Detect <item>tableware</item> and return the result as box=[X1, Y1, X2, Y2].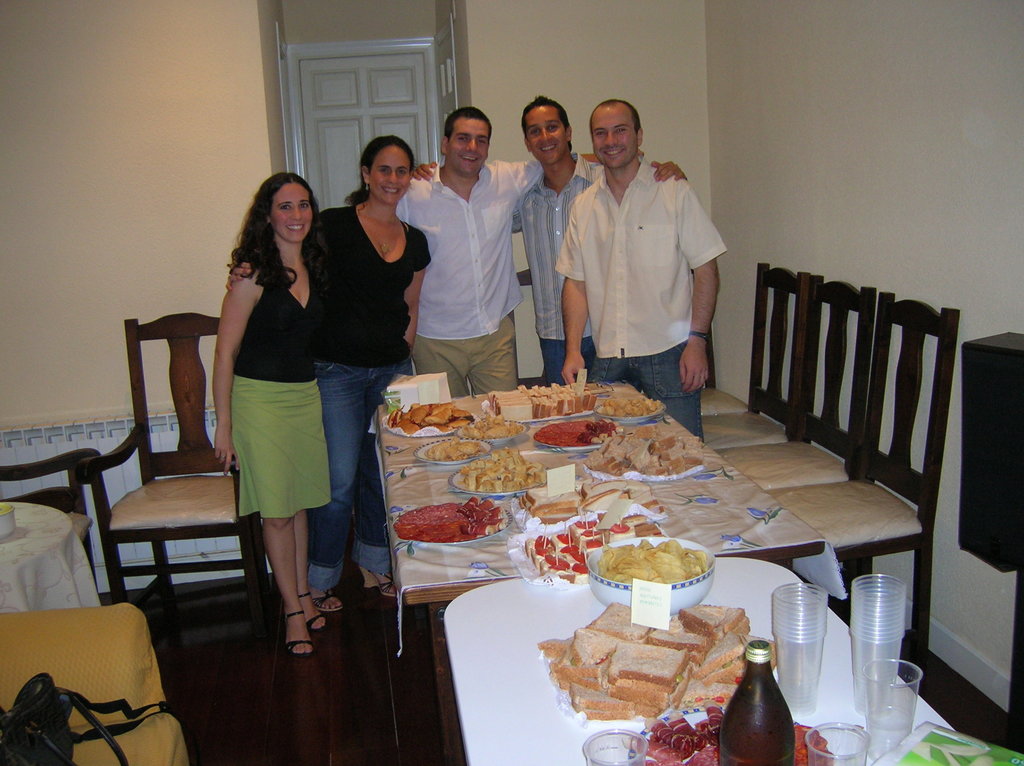
box=[413, 435, 493, 466].
